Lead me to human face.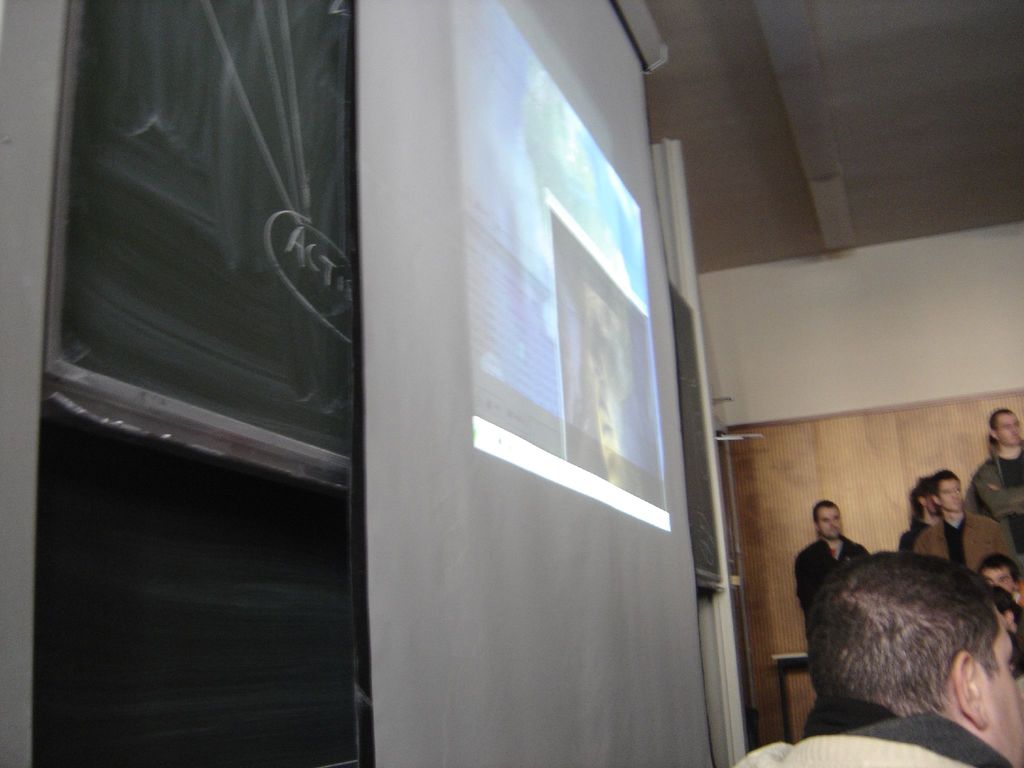
Lead to 817, 507, 841, 534.
